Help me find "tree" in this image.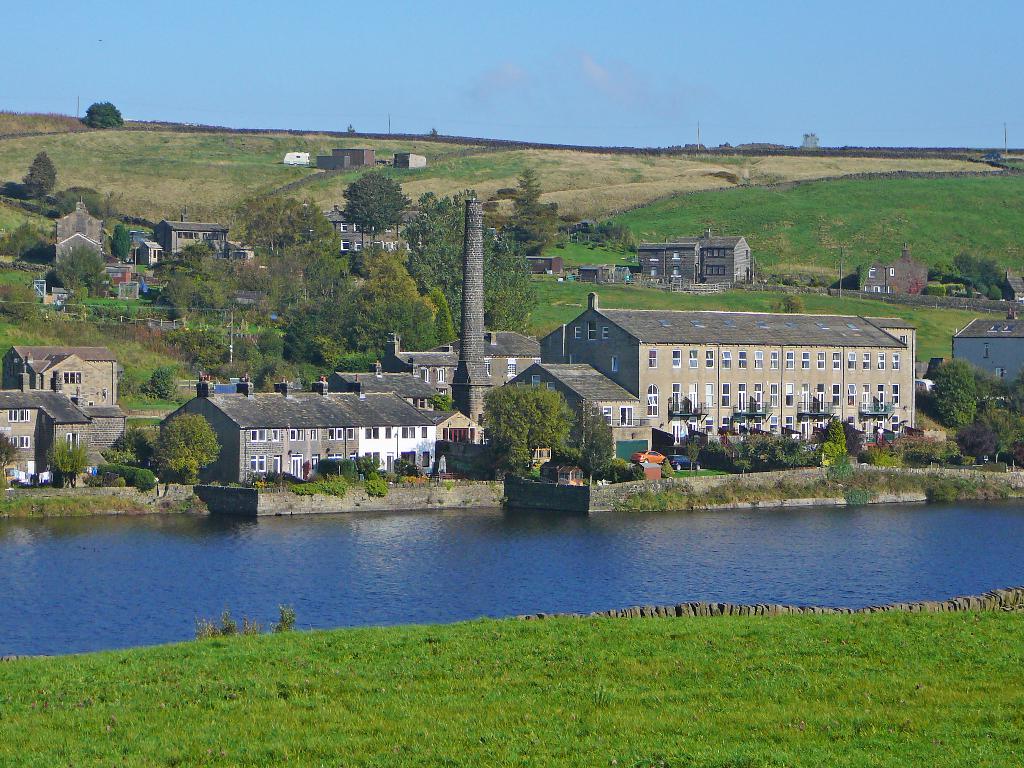
Found it: [59,186,113,225].
